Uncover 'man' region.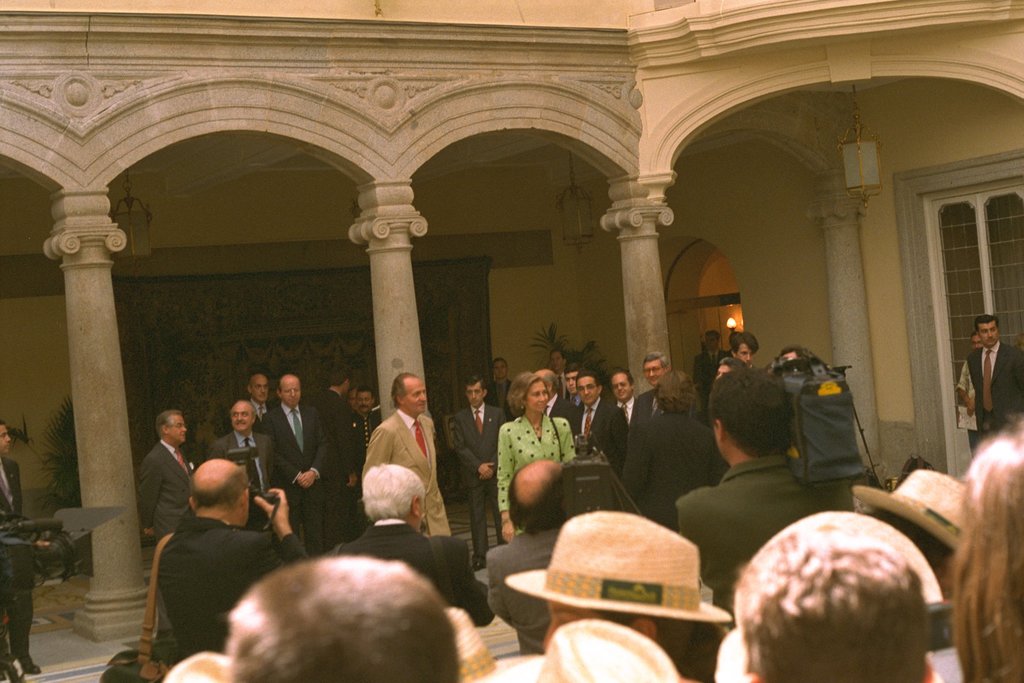
Uncovered: 553/364/582/432.
